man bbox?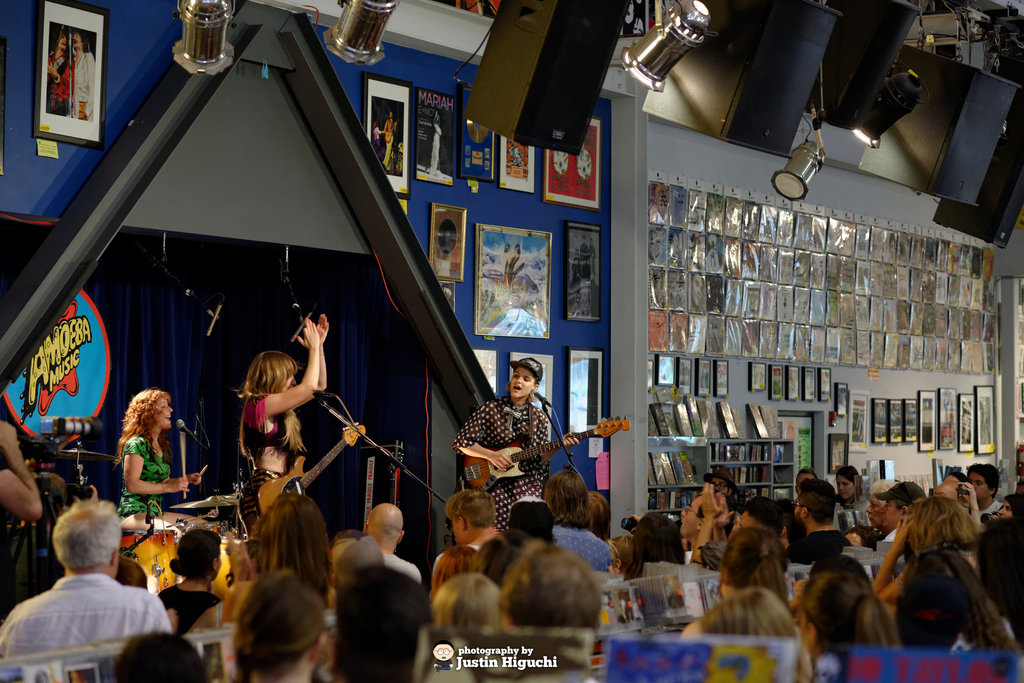
bbox(359, 503, 425, 588)
